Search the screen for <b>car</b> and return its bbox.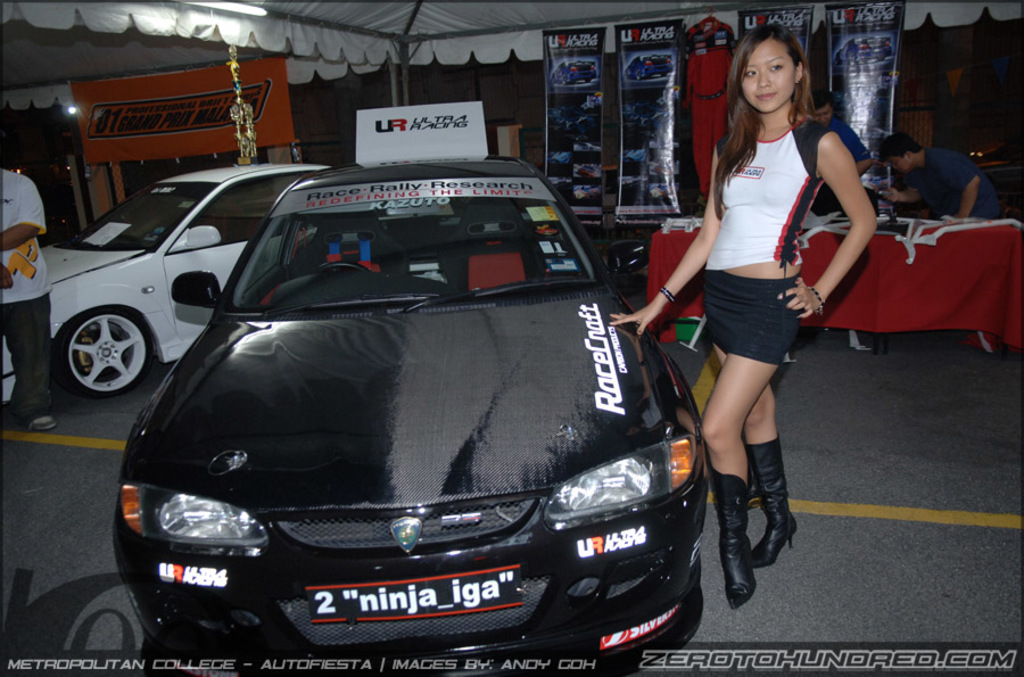
Found: select_region(0, 166, 364, 403).
